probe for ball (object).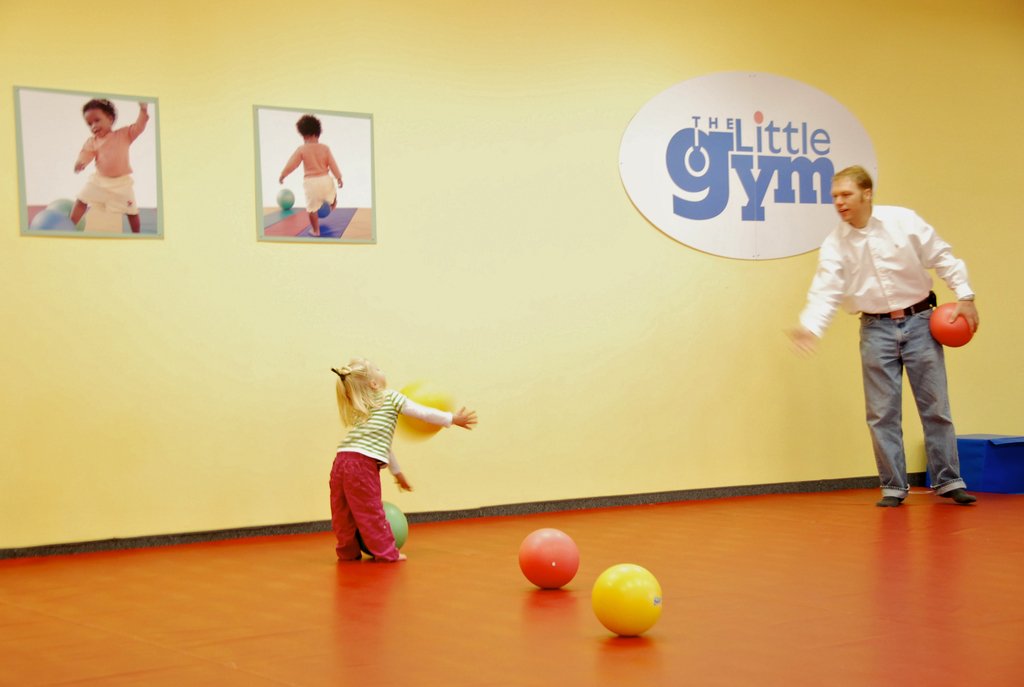
Probe result: crop(357, 500, 410, 553).
